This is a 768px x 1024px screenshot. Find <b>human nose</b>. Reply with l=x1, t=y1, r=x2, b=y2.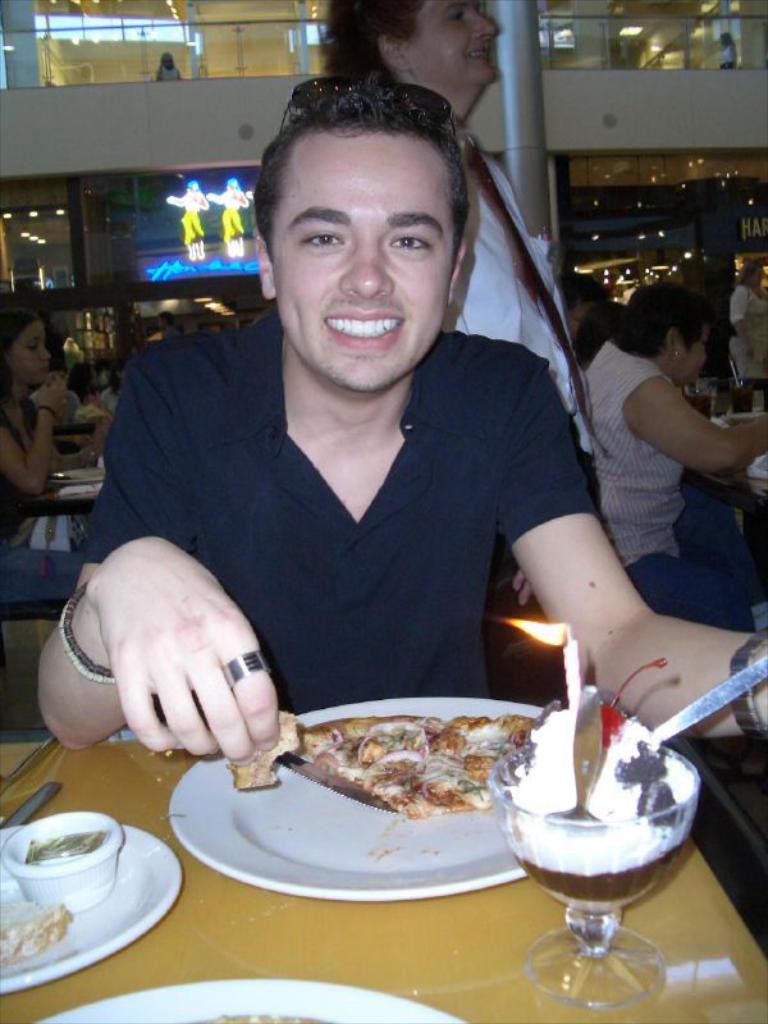
l=472, t=9, r=499, b=38.
